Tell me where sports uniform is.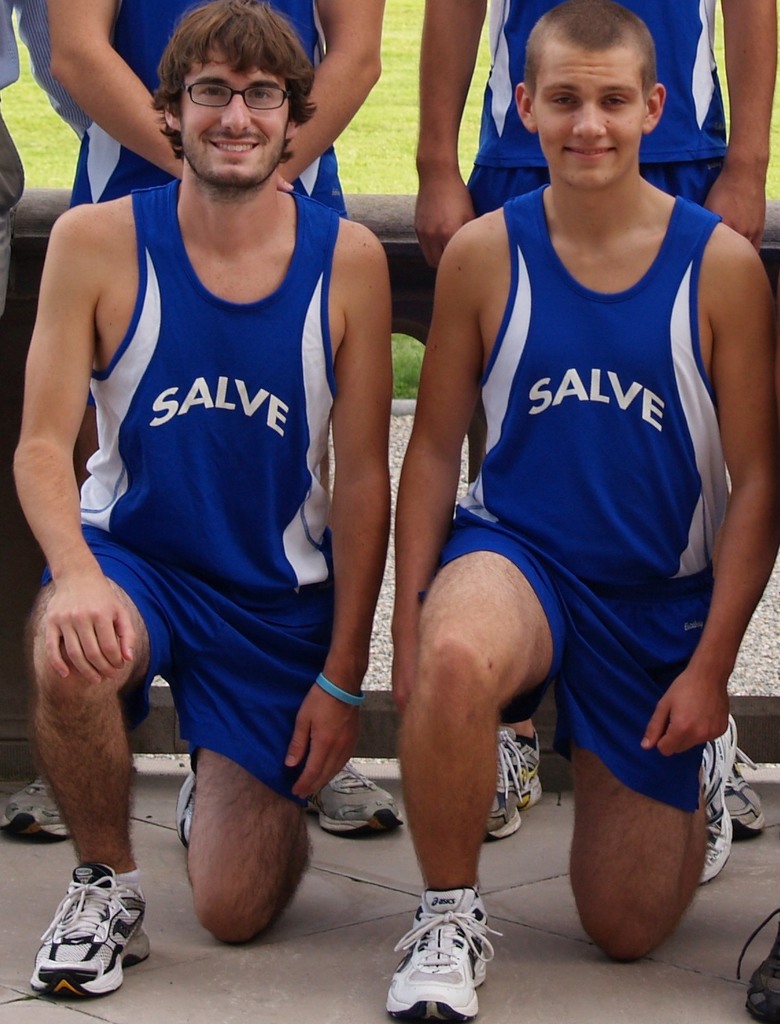
sports uniform is at [32,174,353,810].
